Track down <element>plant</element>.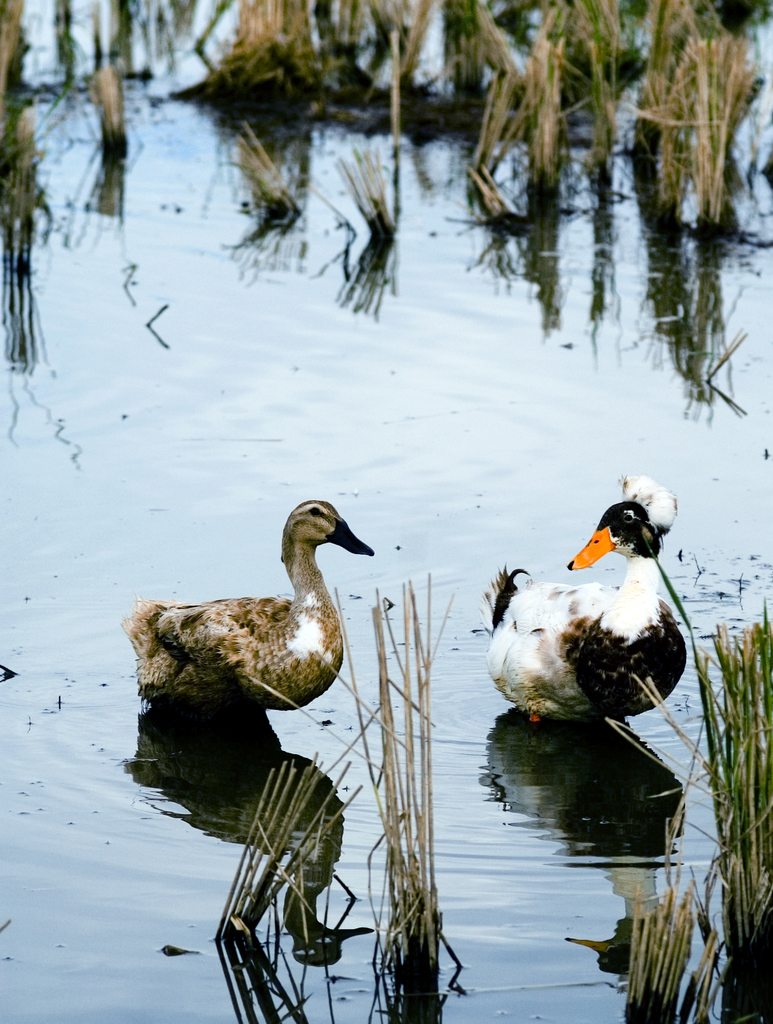
Tracked to locate(619, 13, 762, 228).
